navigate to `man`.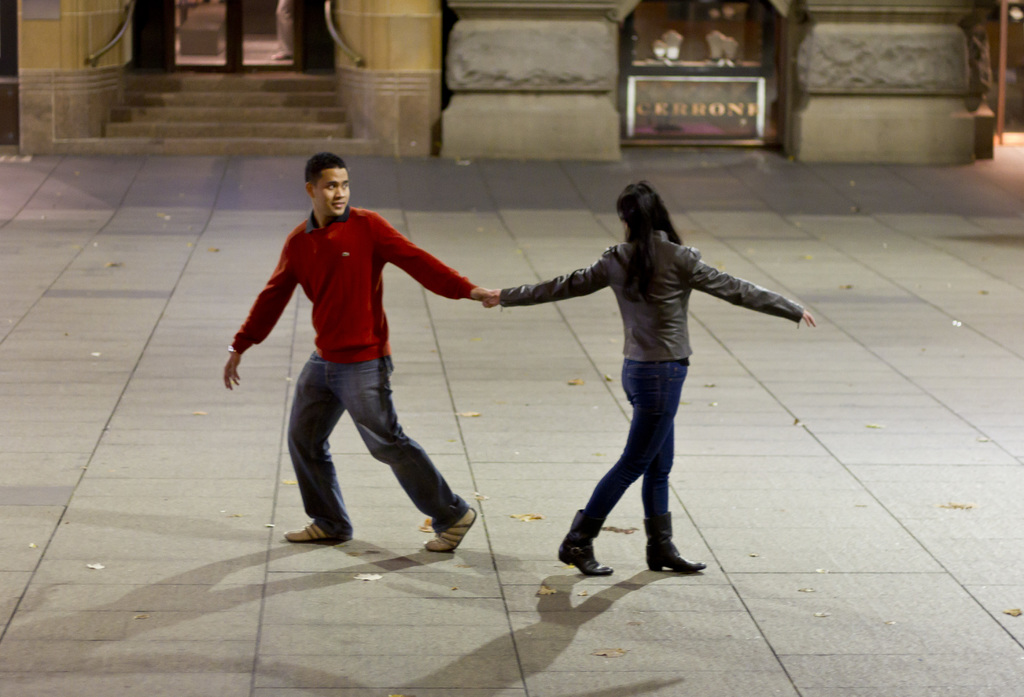
Navigation target: box(228, 156, 480, 554).
